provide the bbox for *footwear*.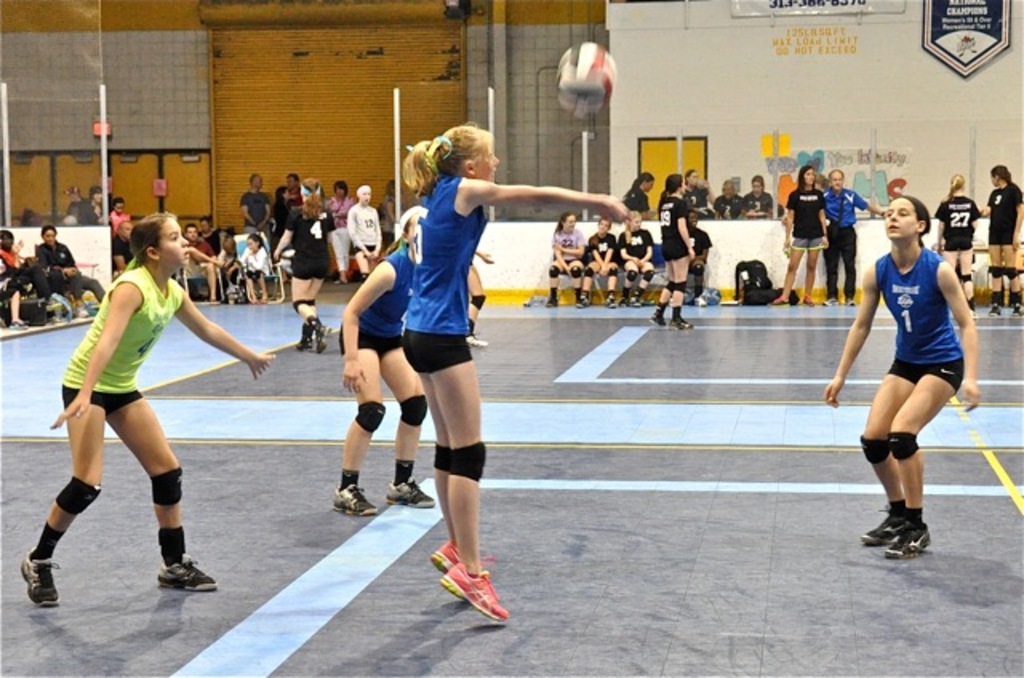
bbox=(627, 296, 643, 307).
